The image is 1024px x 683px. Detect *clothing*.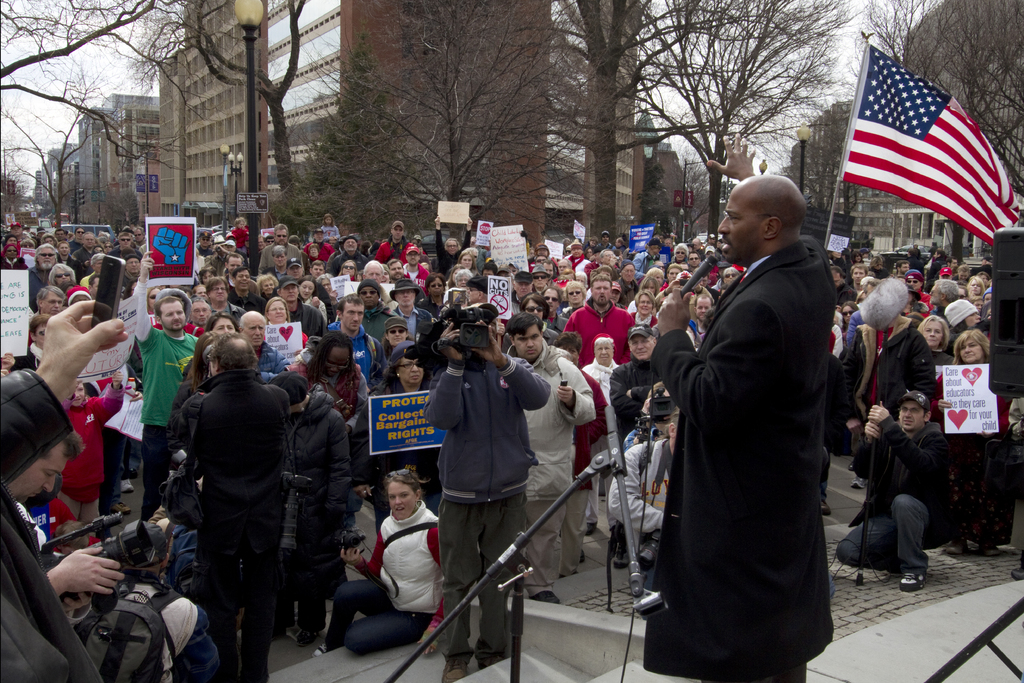
Detection: {"left": 621, "top": 420, "right": 663, "bottom": 458}.
